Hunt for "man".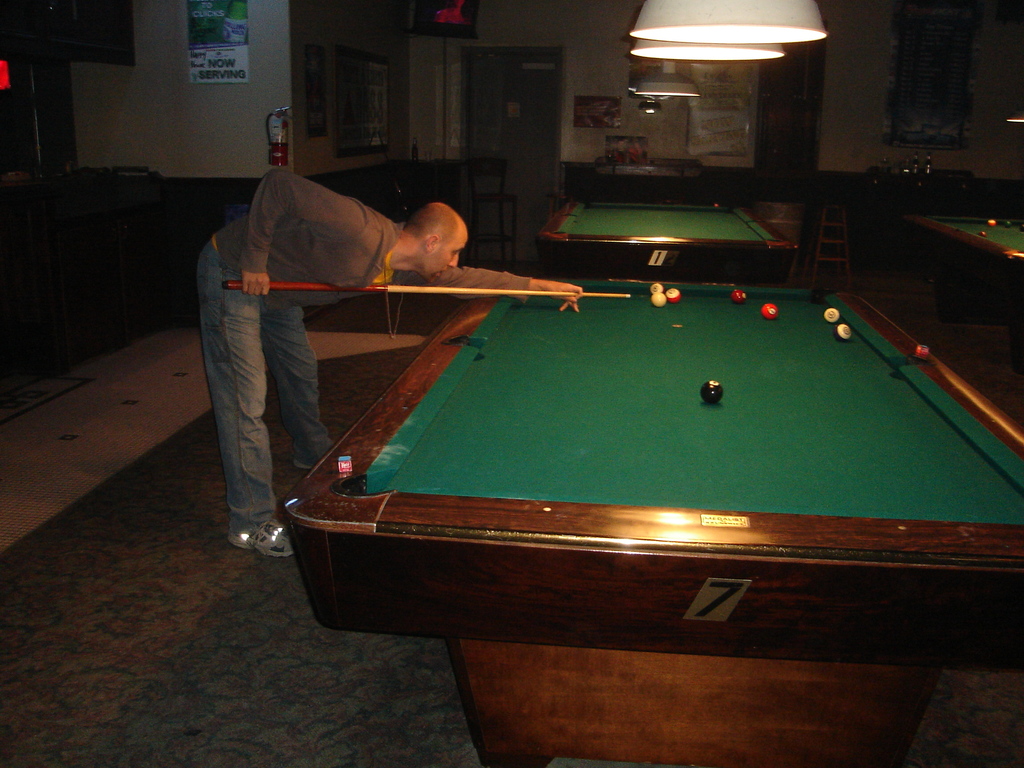
Hunted down at l=196, t=165, r=581, b=557.
